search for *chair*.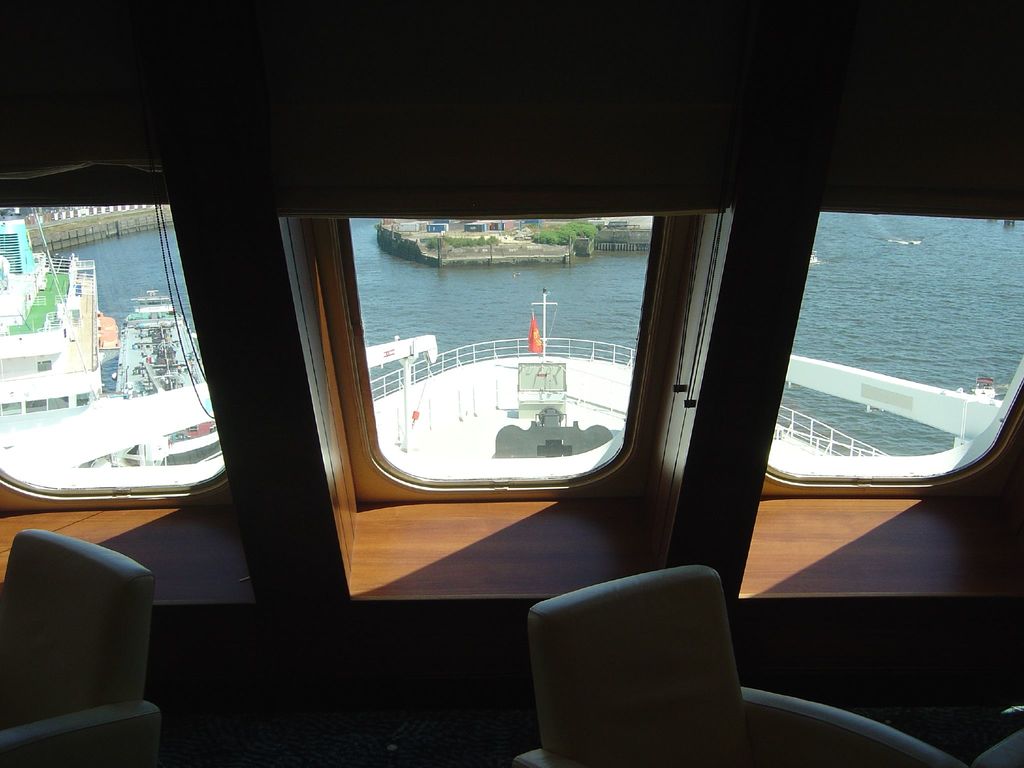
Found at (0,526,165,767).
